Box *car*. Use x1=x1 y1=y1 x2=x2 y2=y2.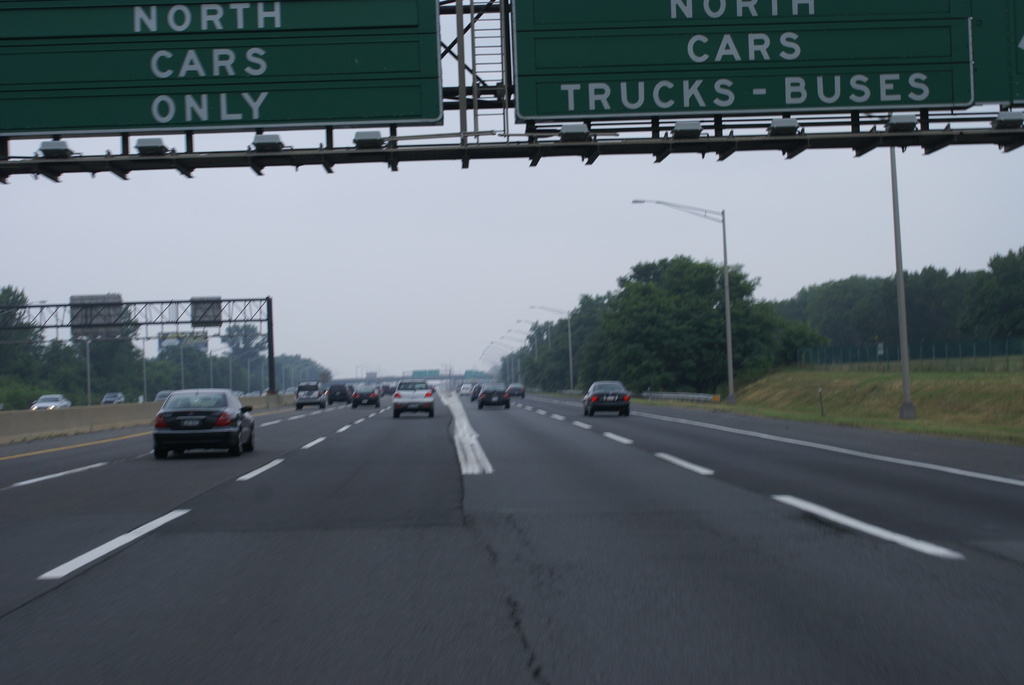
x1=101 y1=393 x2=127 y2=404.
